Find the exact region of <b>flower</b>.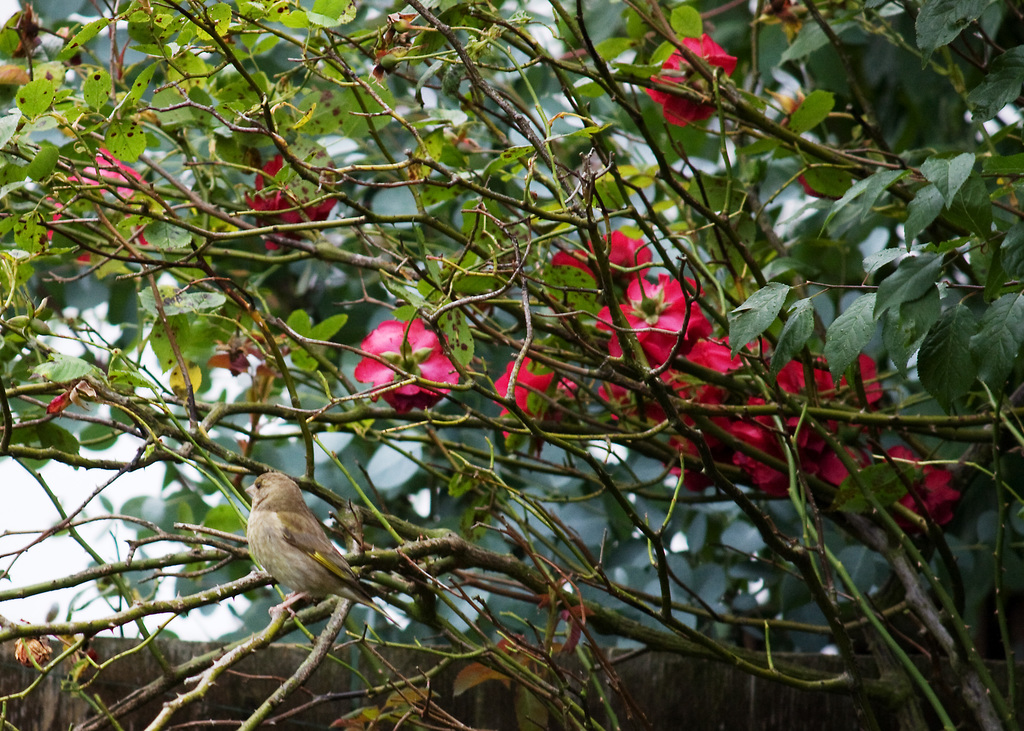
Exact region: bbox=(236, 156, 333, 222).
